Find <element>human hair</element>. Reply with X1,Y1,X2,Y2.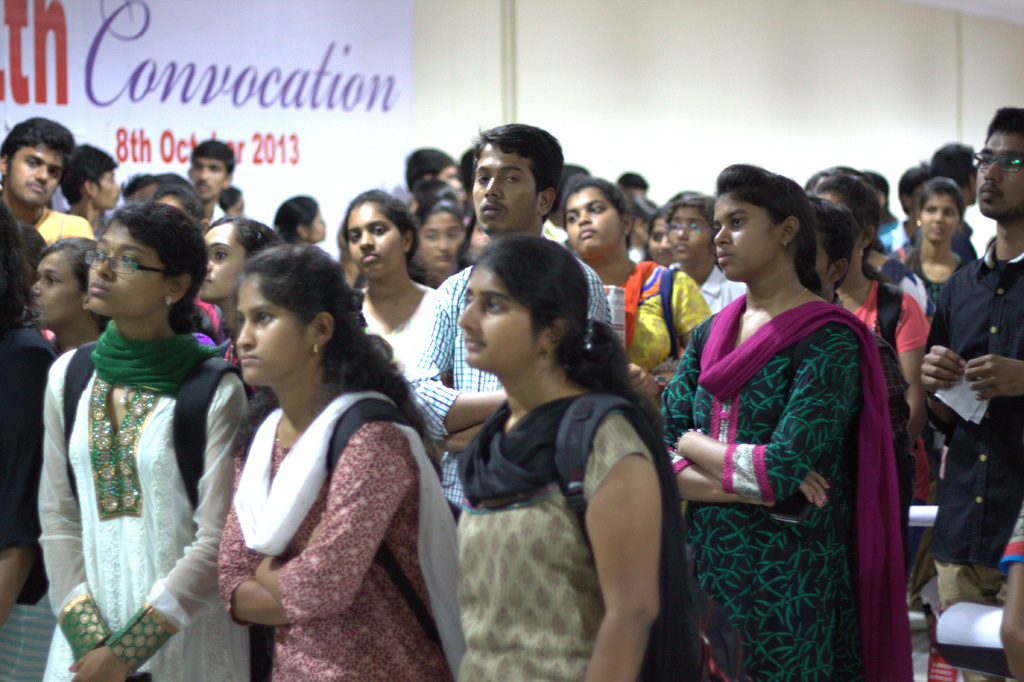
159,182,198,218.
